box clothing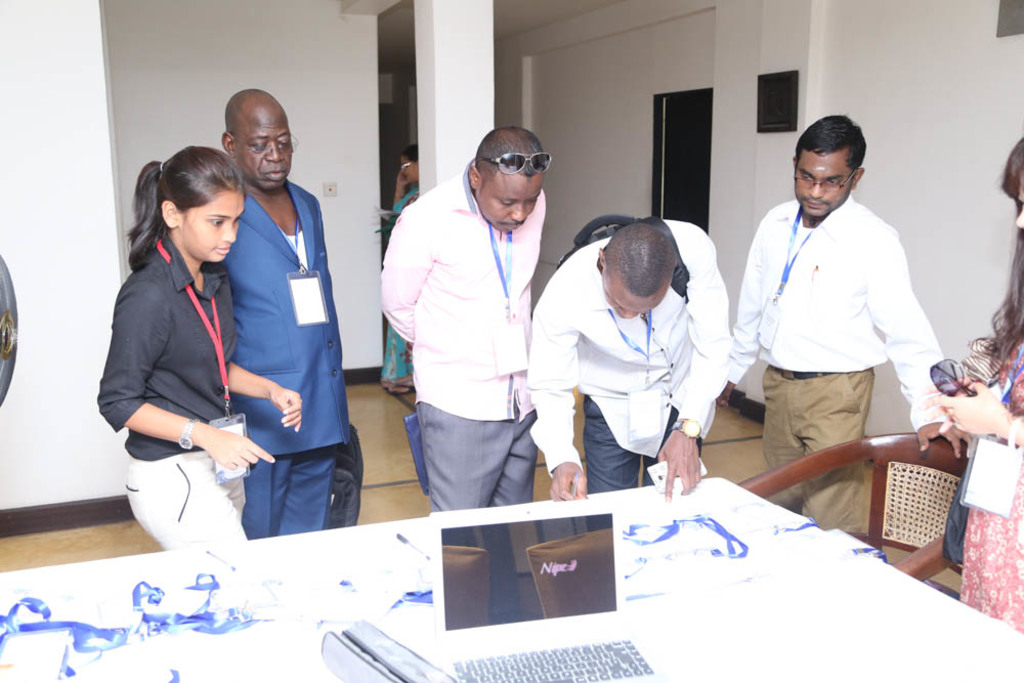
[x1=923, y1=285, x2=1023, y2=634]
